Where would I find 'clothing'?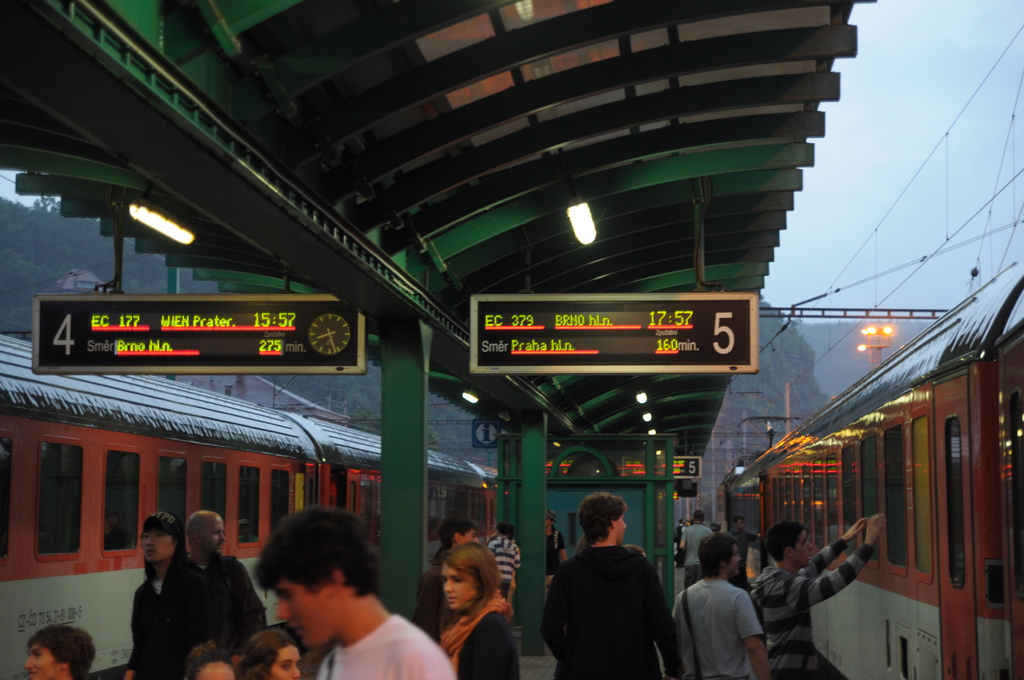
At <region>415, 553, 451, 642</region>.
